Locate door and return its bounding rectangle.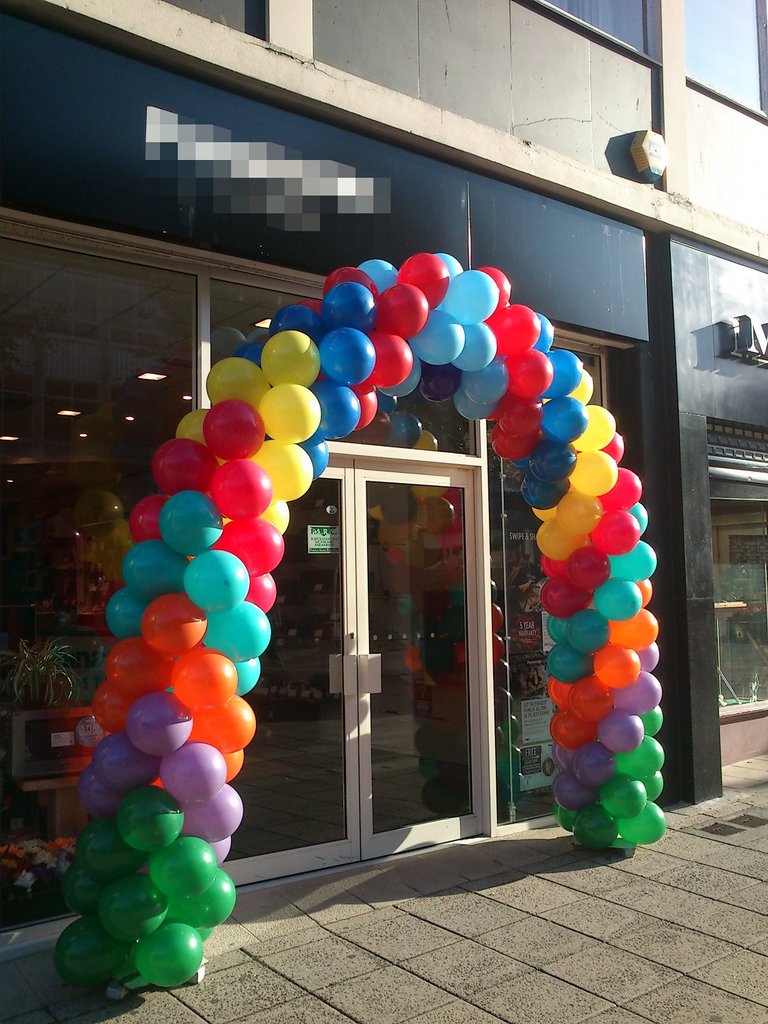
(274, 384, 483, 868).
